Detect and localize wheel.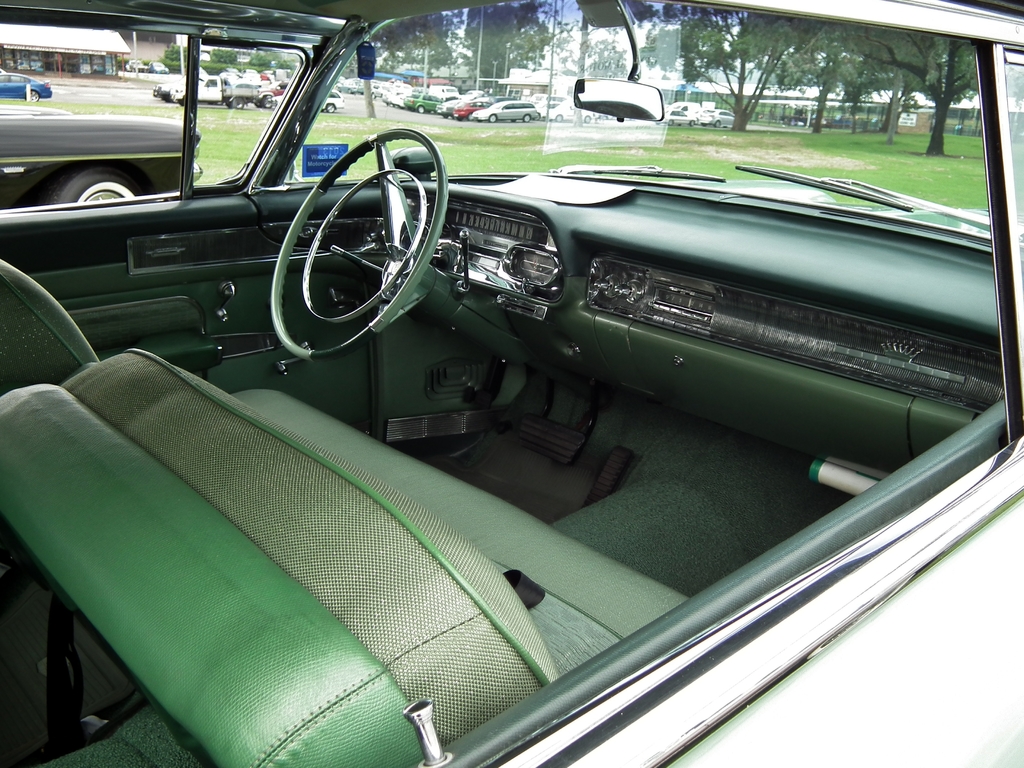
Localized at <region>328, 102, 335, 112</region>.
